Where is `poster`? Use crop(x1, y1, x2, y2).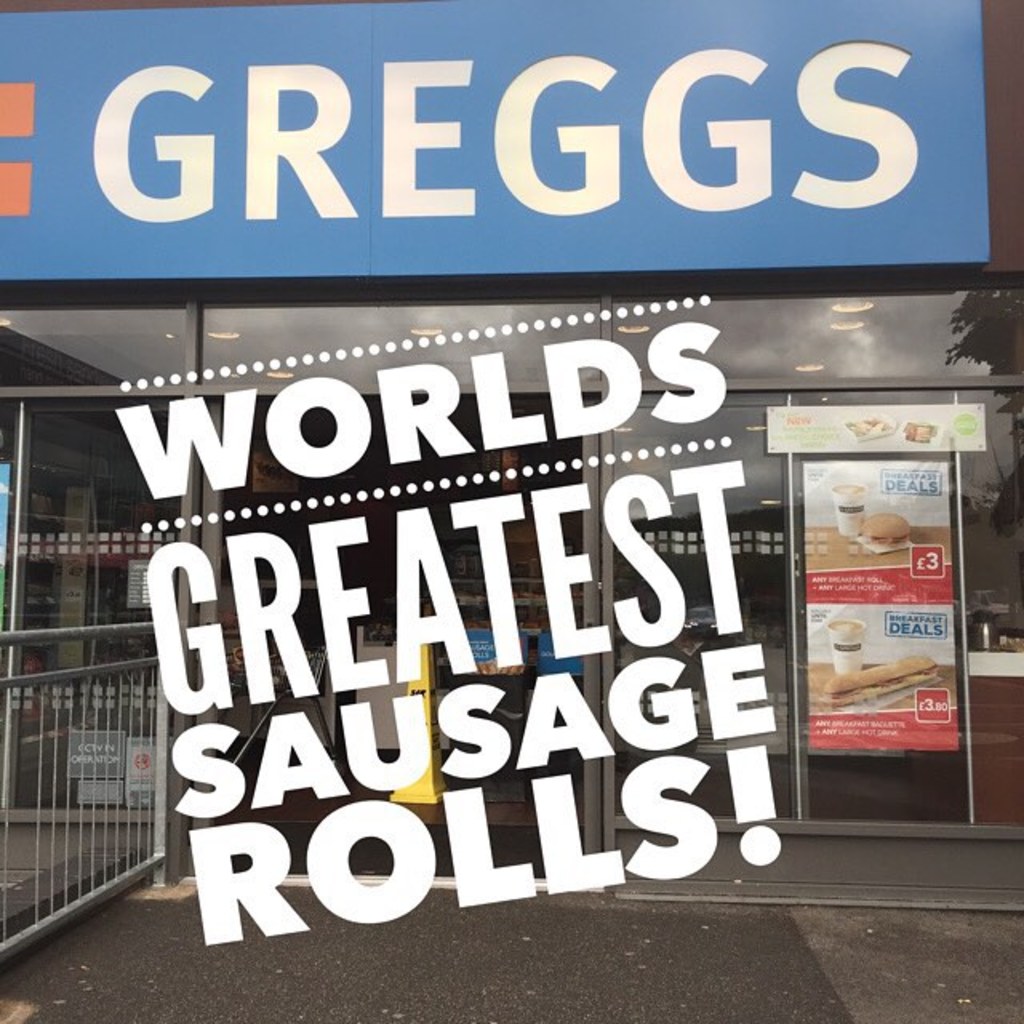
crop(803, 459, 965, 754).
